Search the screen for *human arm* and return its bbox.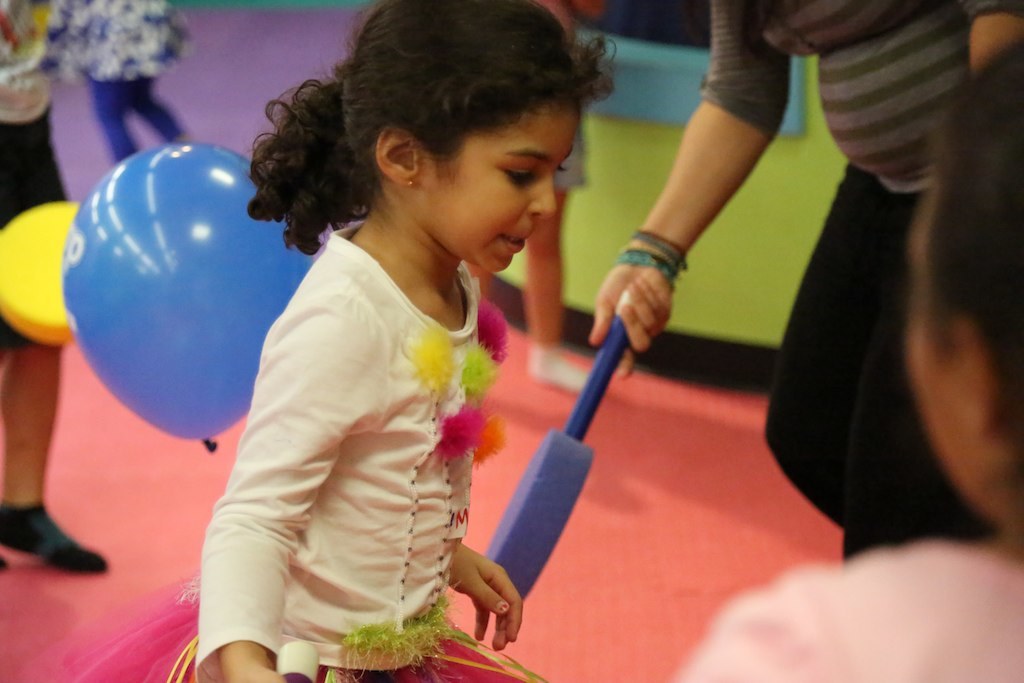
Found: 448/540/526/655.
